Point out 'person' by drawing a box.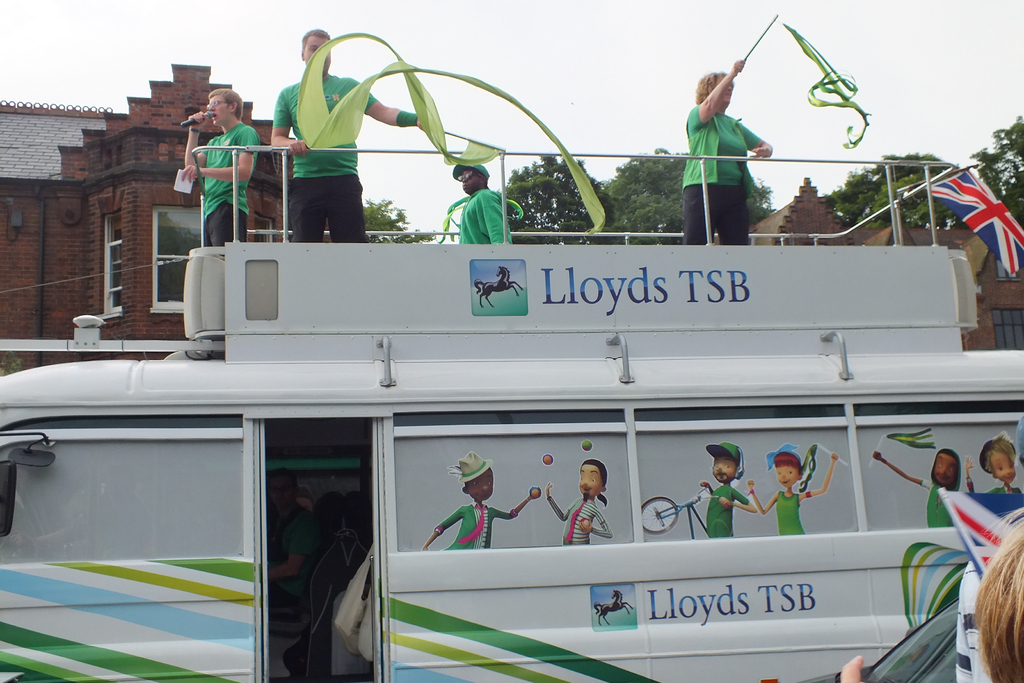
rect(269, 26, 424, 242).
